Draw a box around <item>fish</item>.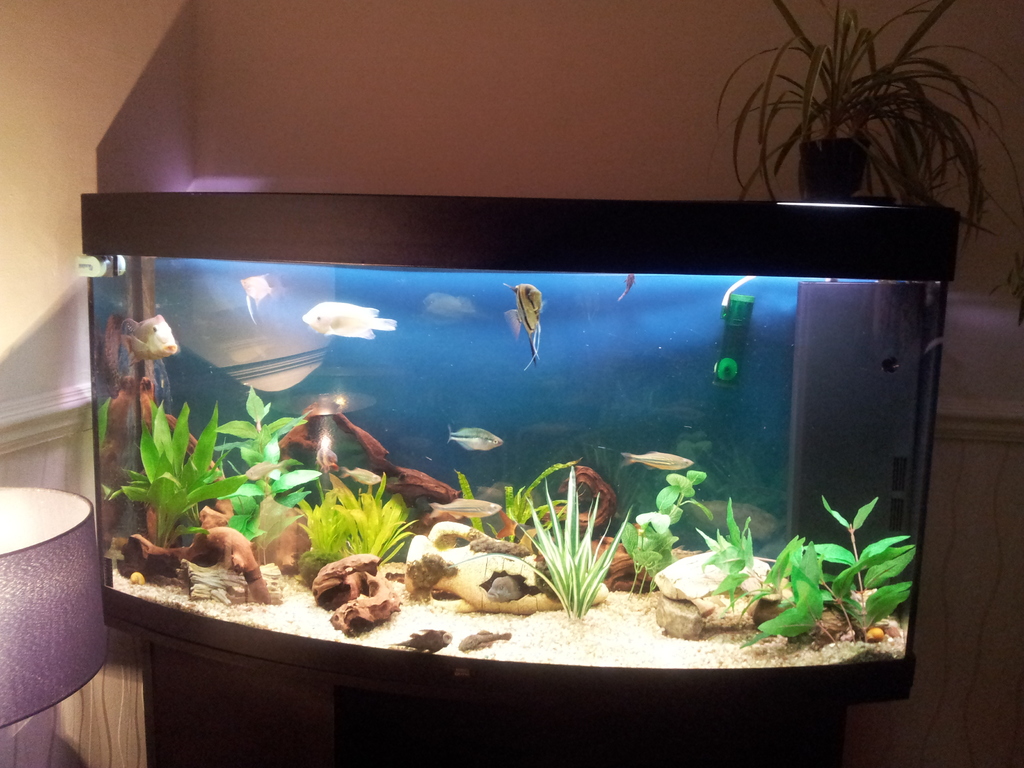
<region>620, 450, 694, 472</region>.
